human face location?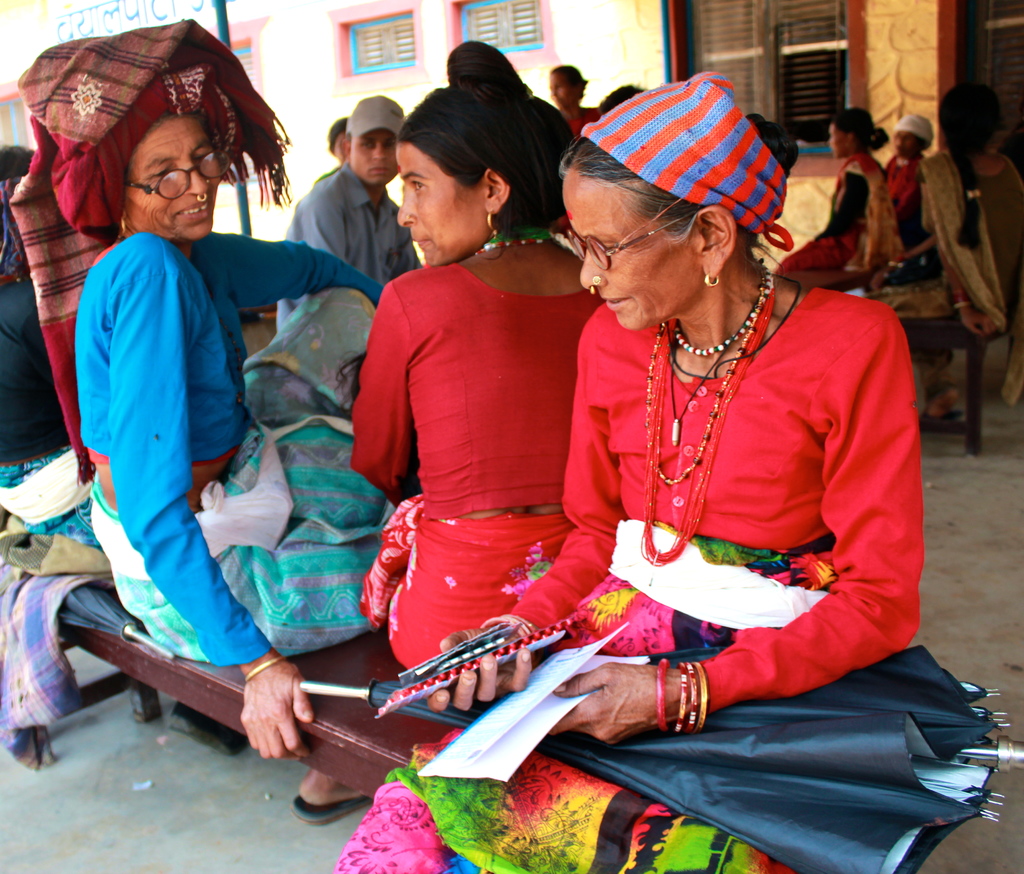
BBox(126, 113, 233, 237)
